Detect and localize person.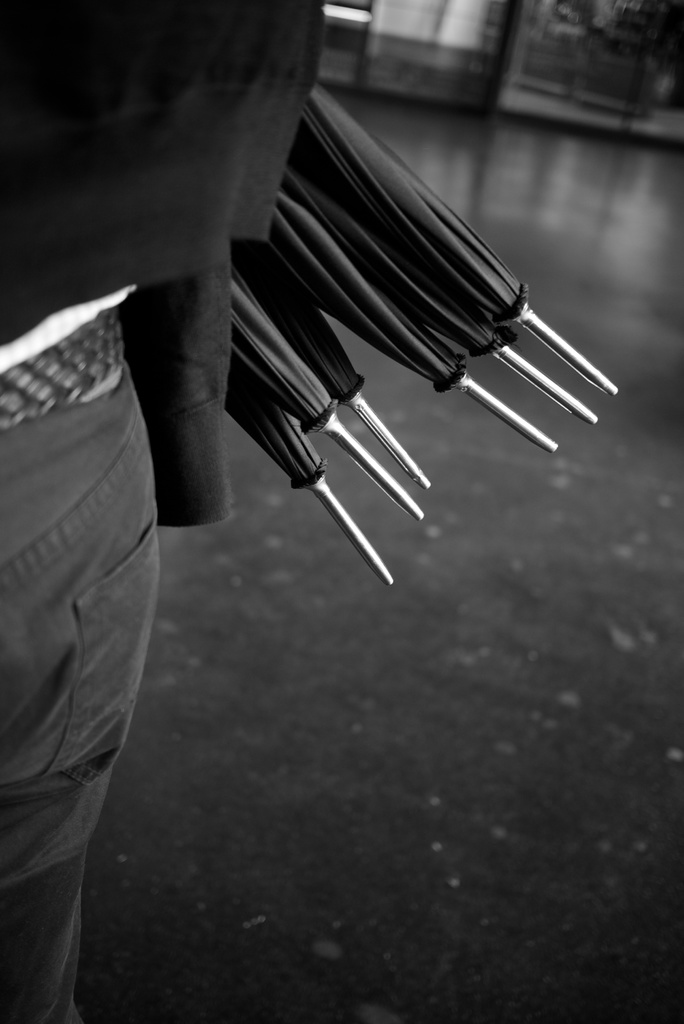
Localized at <region>0, 0, 322, 1023</region>.
